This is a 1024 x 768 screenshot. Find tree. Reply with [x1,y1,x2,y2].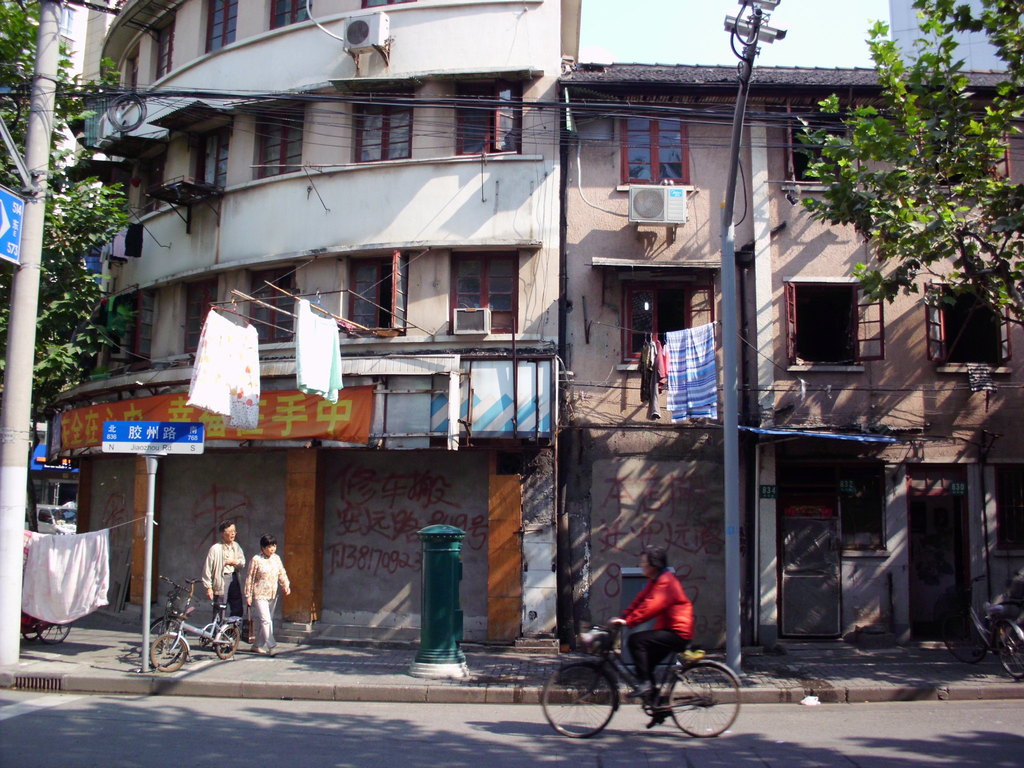
[0,1,129,419].
